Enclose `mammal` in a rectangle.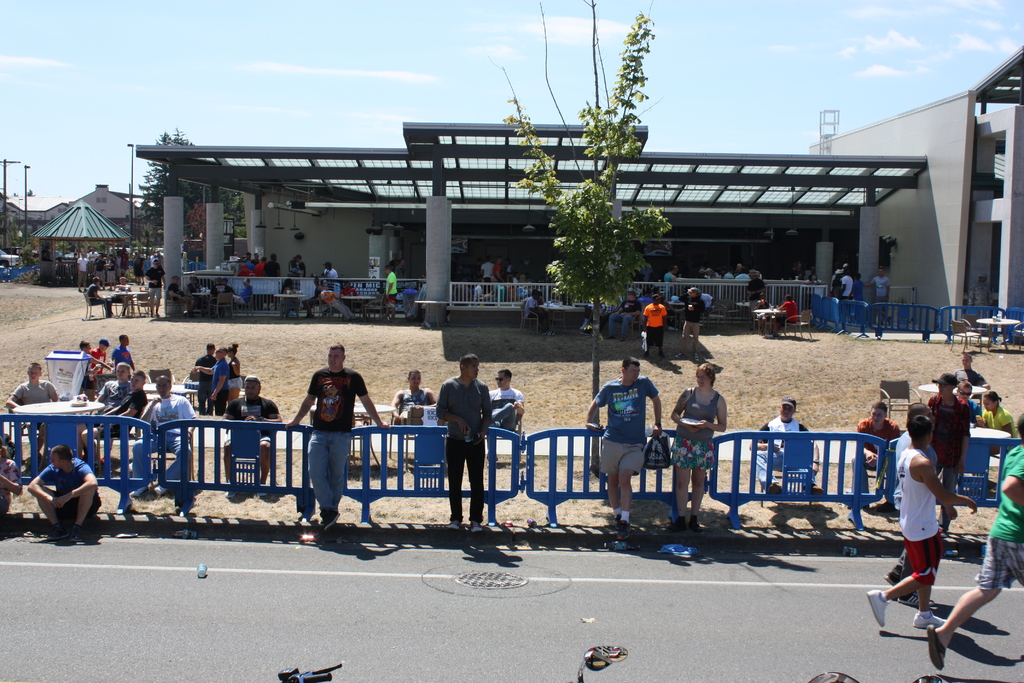
(x1=251, y1=252, x2=260, y2=269).
